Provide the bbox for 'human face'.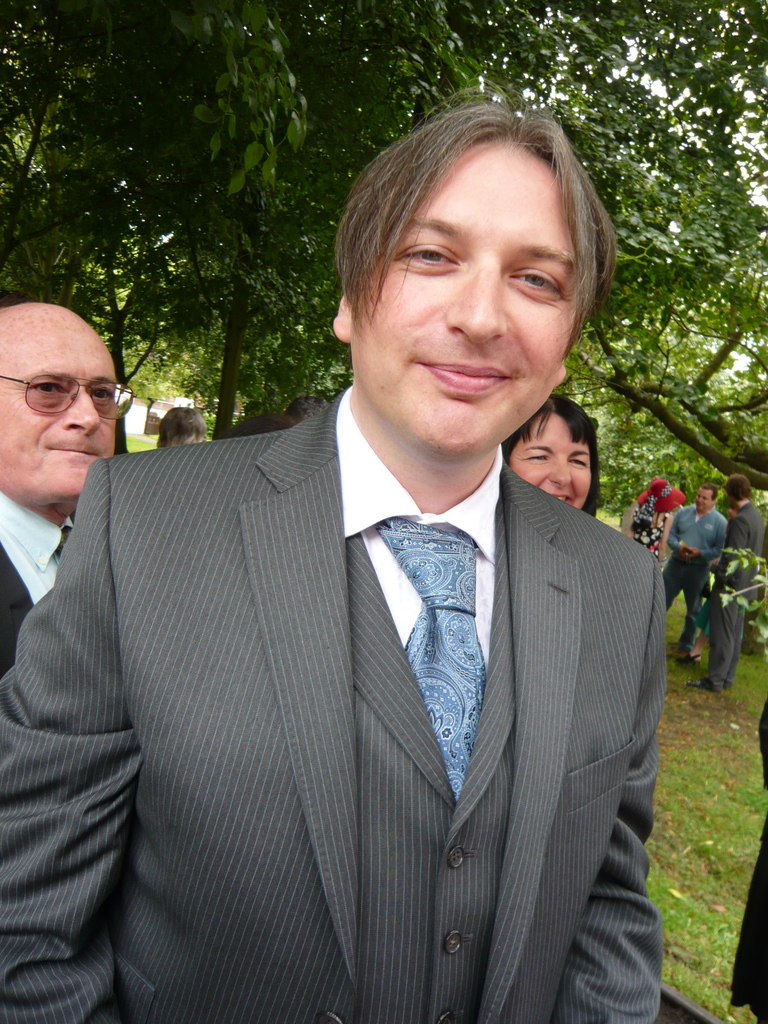
{"x1": 500, "y1": 410, "x2": 596, "y2": 512}.
